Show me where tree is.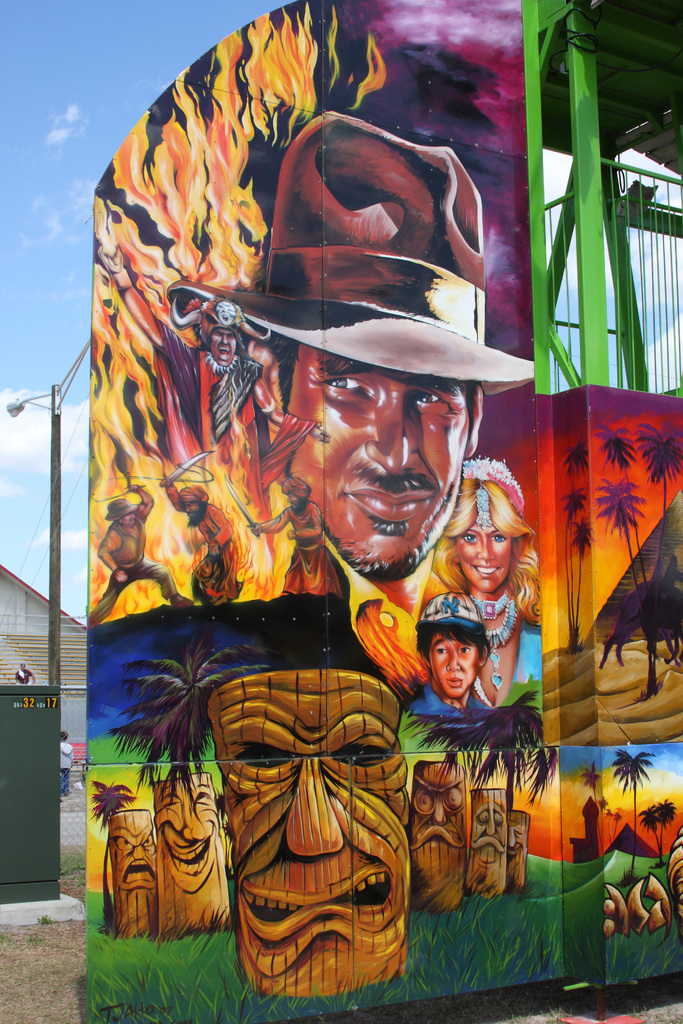
tree is at bbox=[561, 440, 589, 655].
